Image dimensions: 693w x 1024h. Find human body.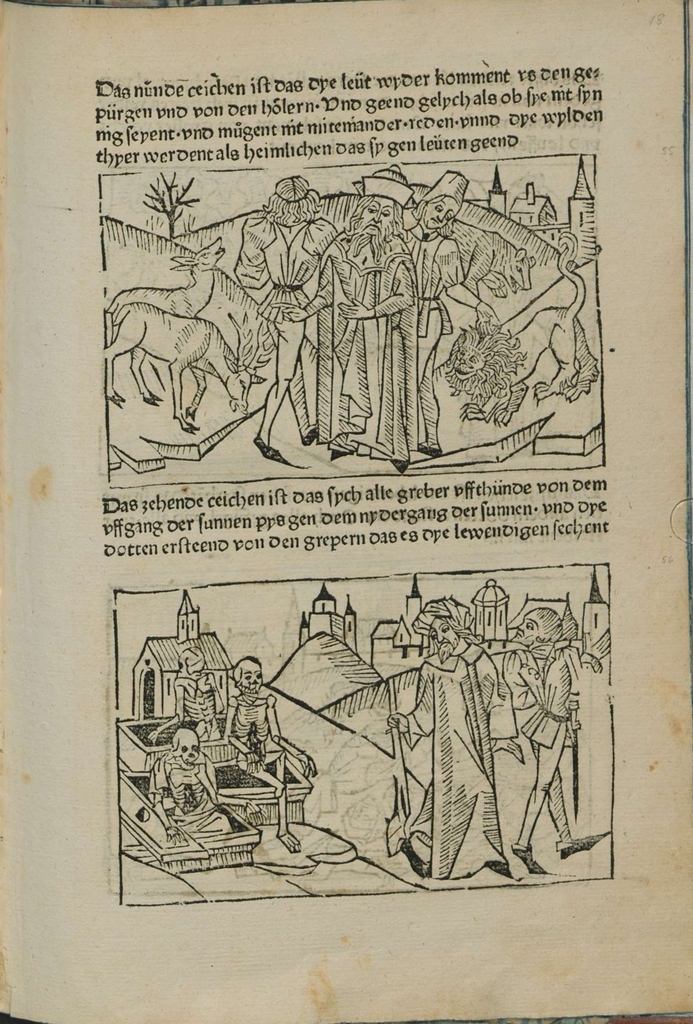
(x1=270, y1=226, x2=425, y2=469).
